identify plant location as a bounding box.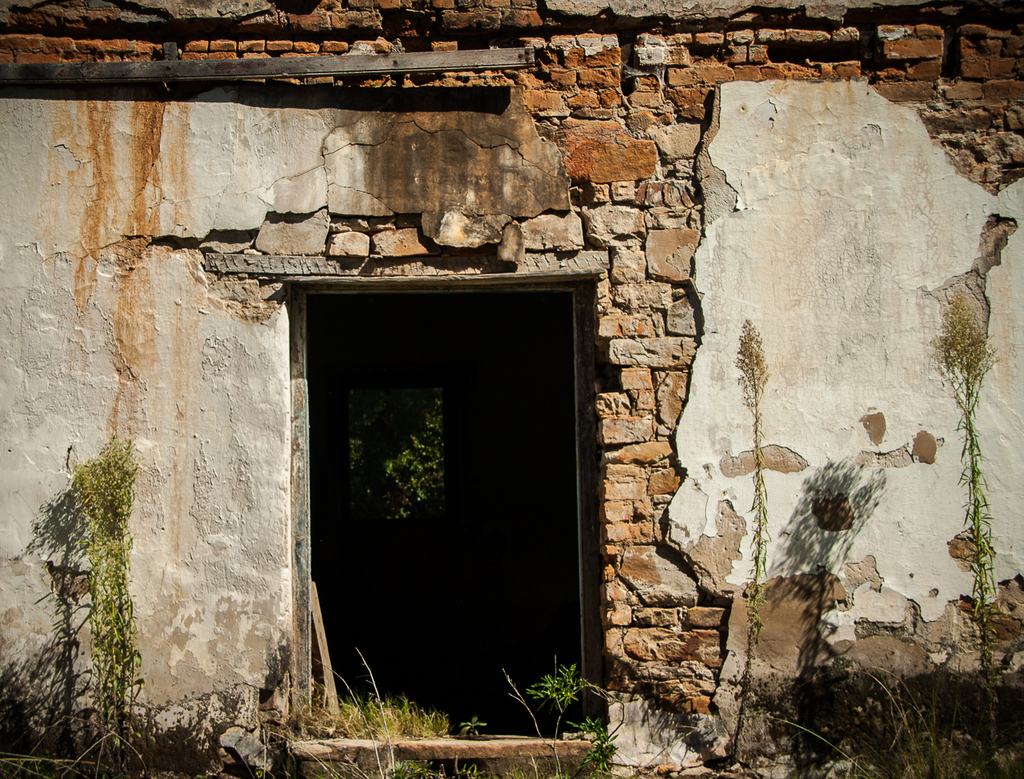
[720, 308, 786, 776].
